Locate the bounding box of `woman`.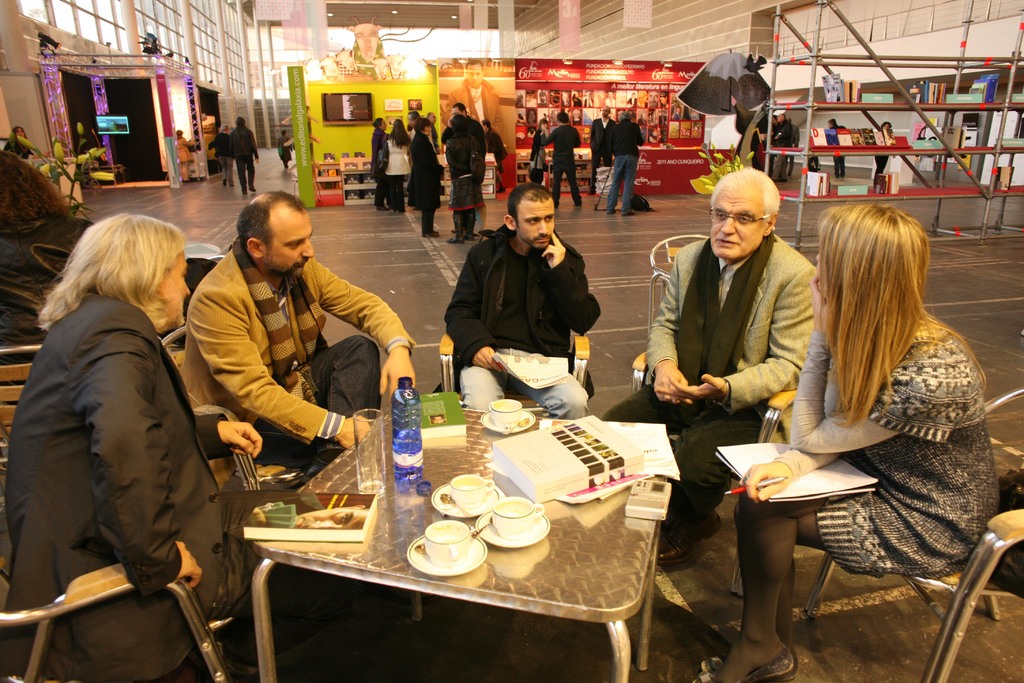
Bounding box: <box>4,126,34,159</box>.
